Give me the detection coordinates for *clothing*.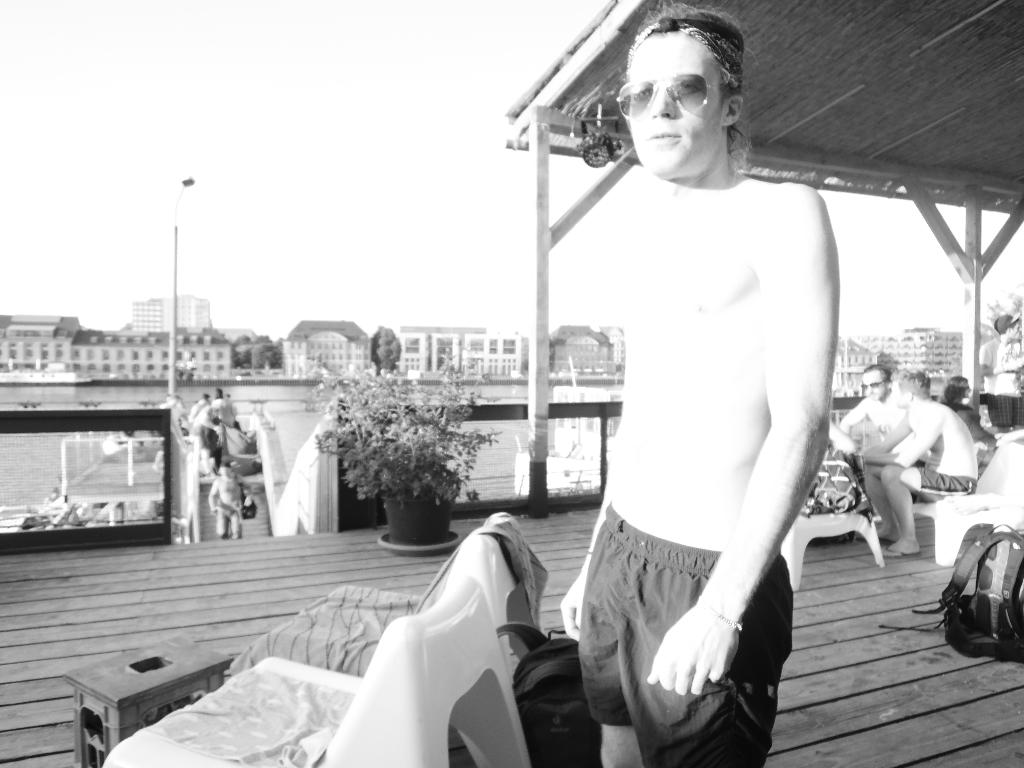
region(192, 424, 205, 450).
